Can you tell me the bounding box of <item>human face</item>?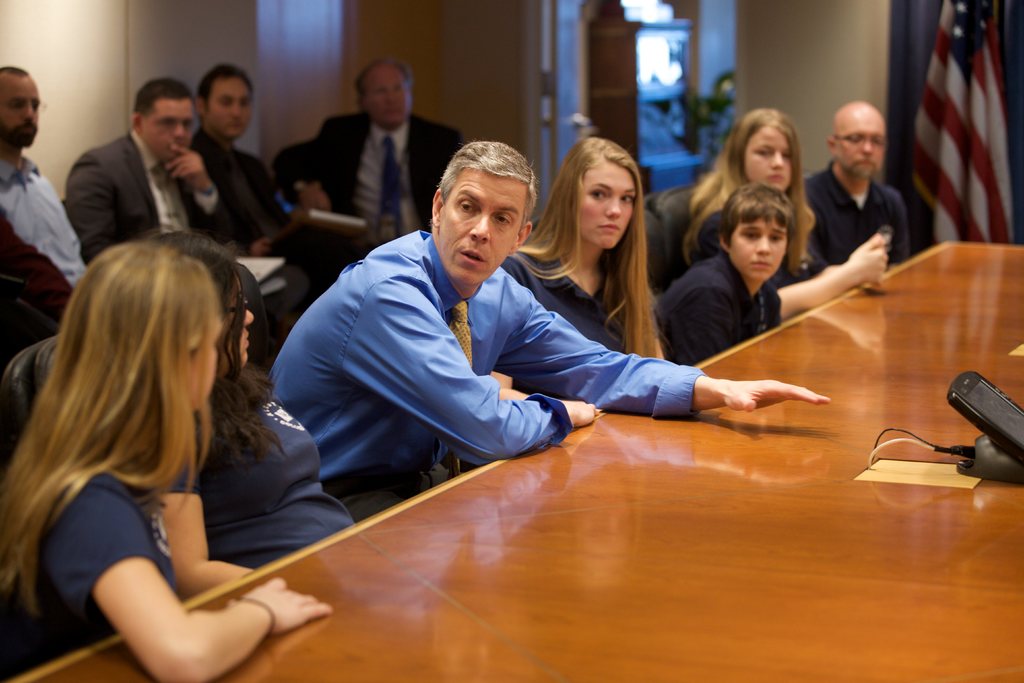
(x1=740, y1=129, x2=793, y2=199).
